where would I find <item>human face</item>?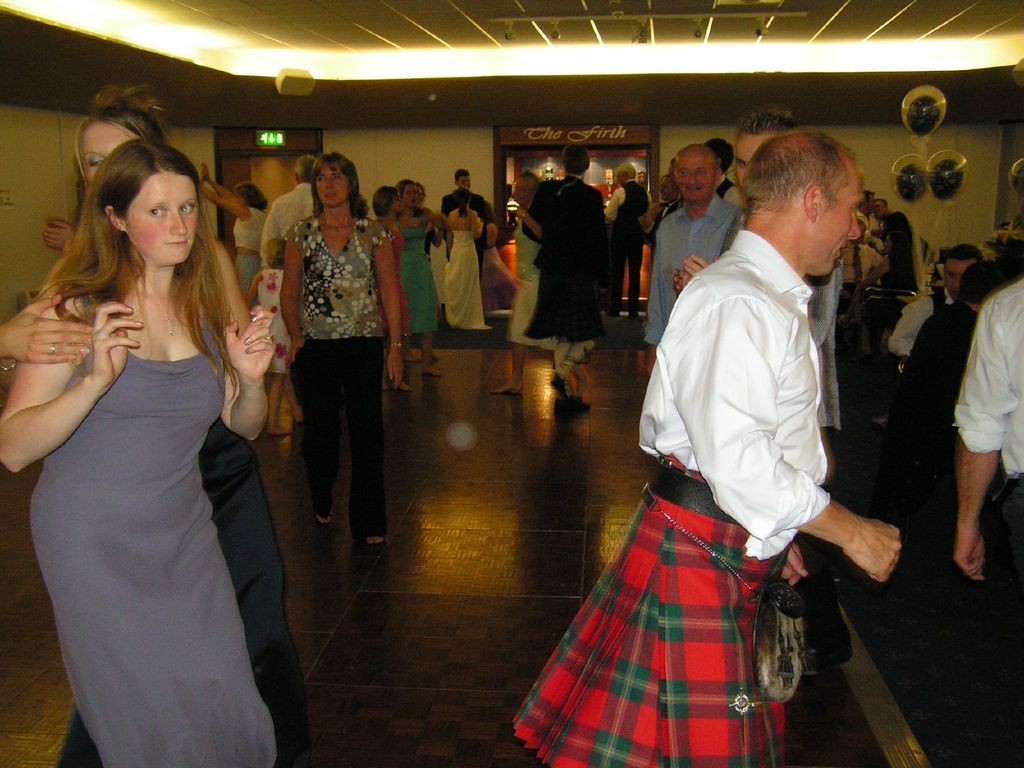
At 315, 165, 351, 204.
